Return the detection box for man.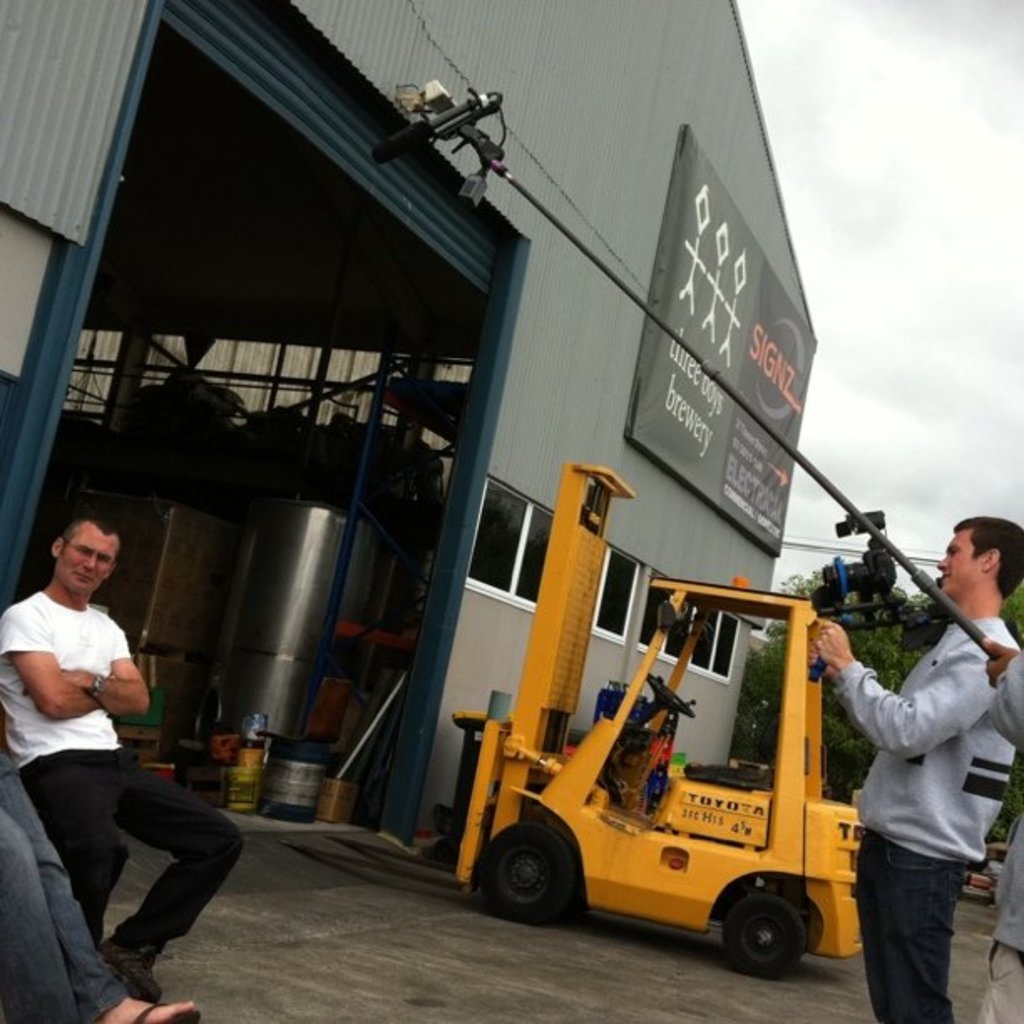
box(800, 515, 1022, 1022).
